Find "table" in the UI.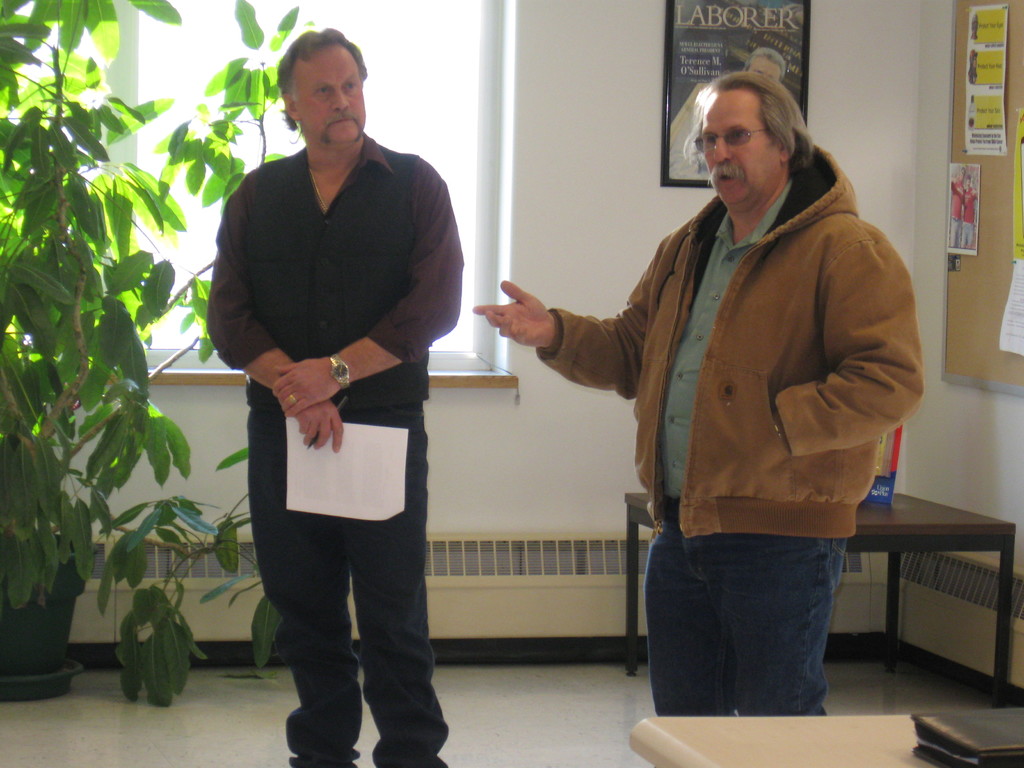
UI element at [x1=646, y1=488, x2=1011, y2=689].
